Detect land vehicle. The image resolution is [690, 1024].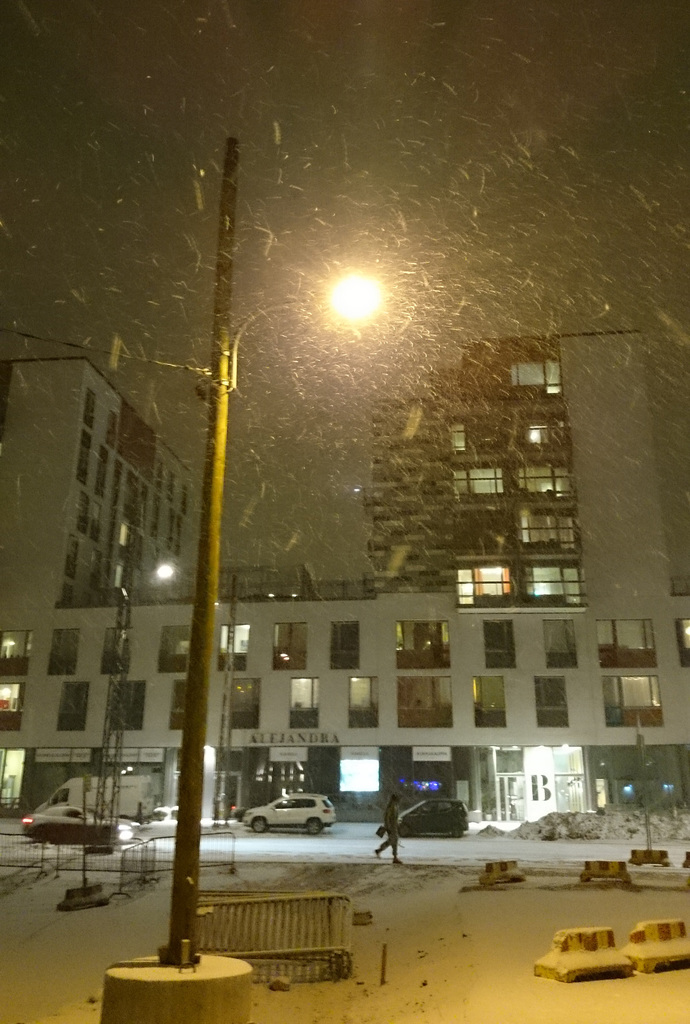
[397, 796, 469, 832].
